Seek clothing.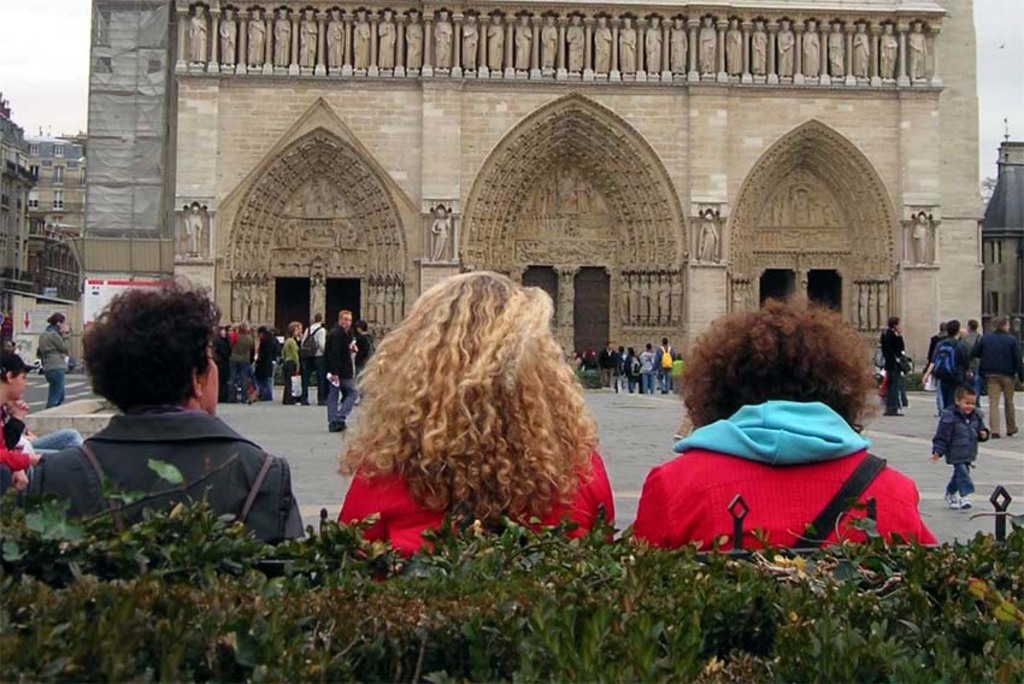
locate(628, 396, 935, 550).
